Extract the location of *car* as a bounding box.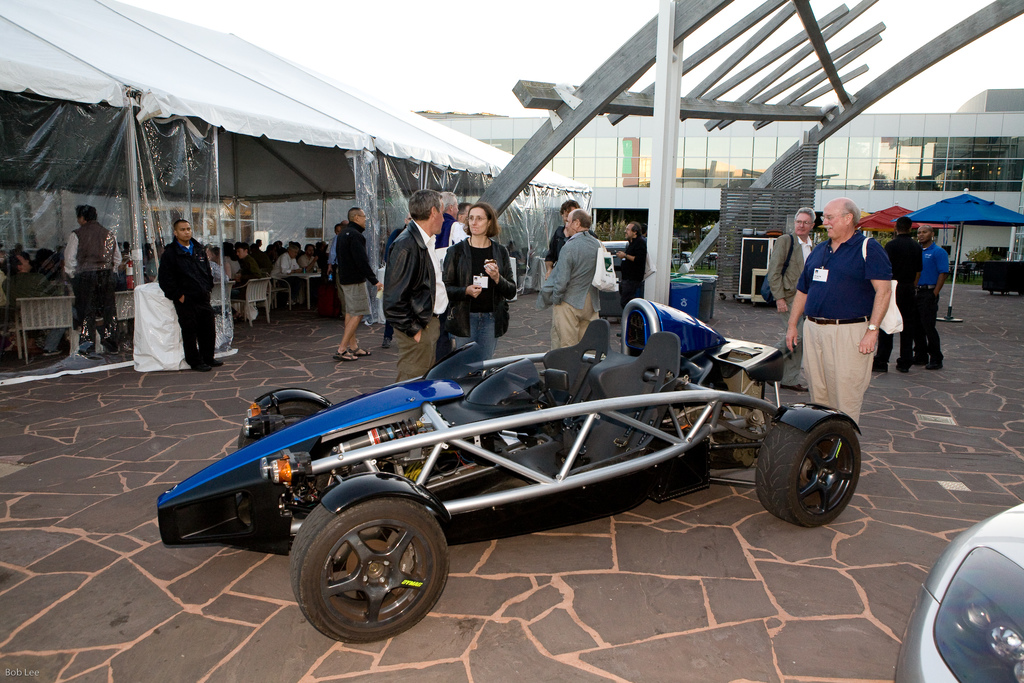
box=[156, 295, 860, 646].
